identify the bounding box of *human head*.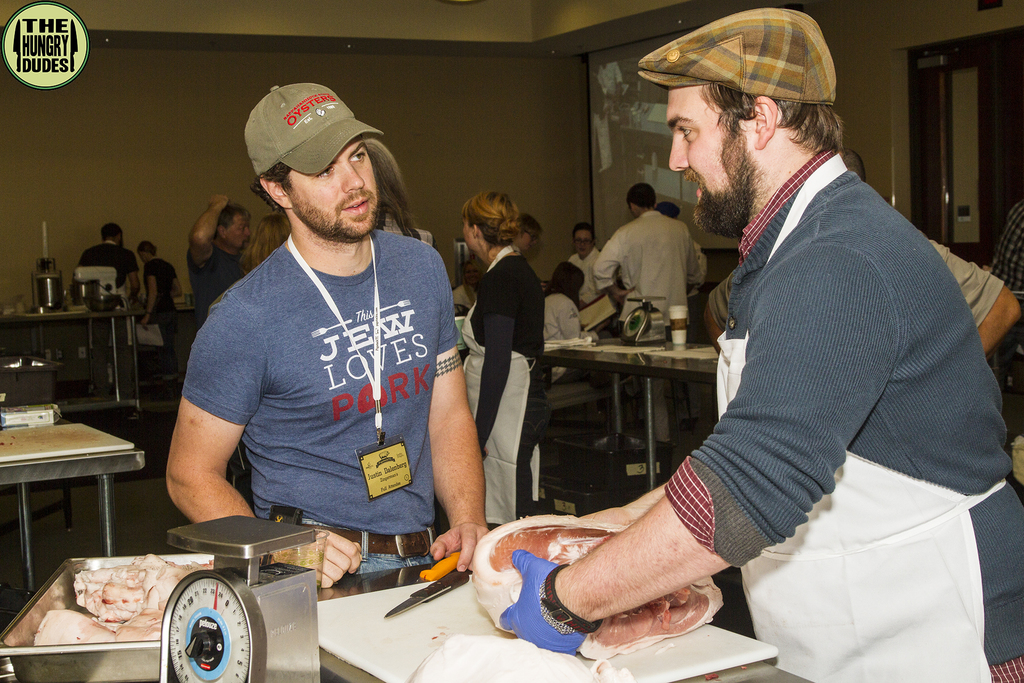
<region>99, 220, 127, 248</region>.
